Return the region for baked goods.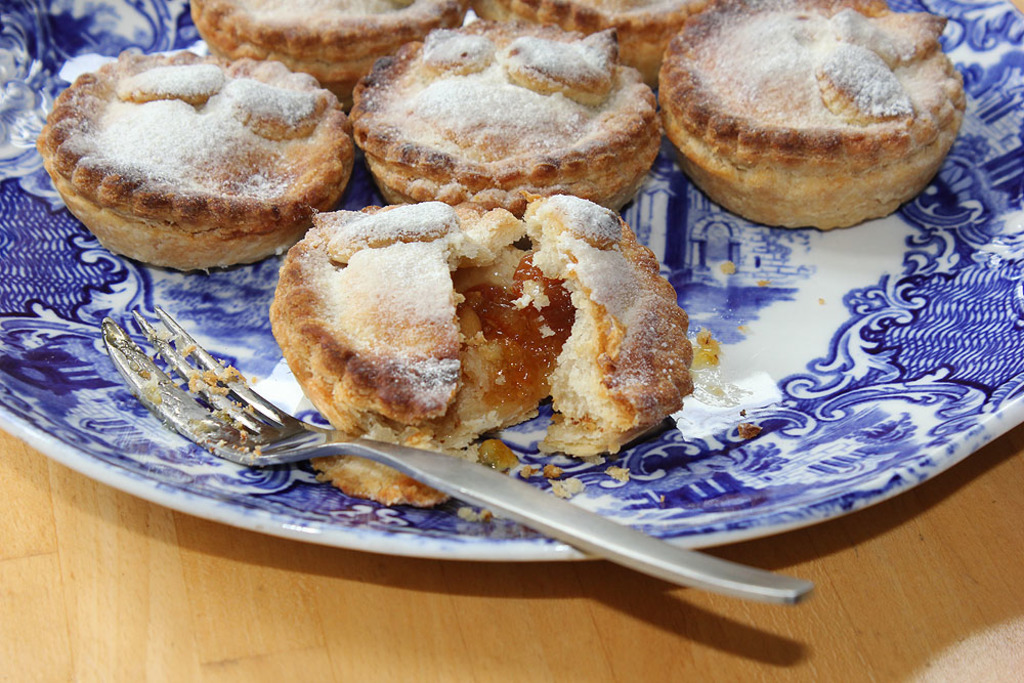
[left=39, top=50, right=354, bottom=271].
